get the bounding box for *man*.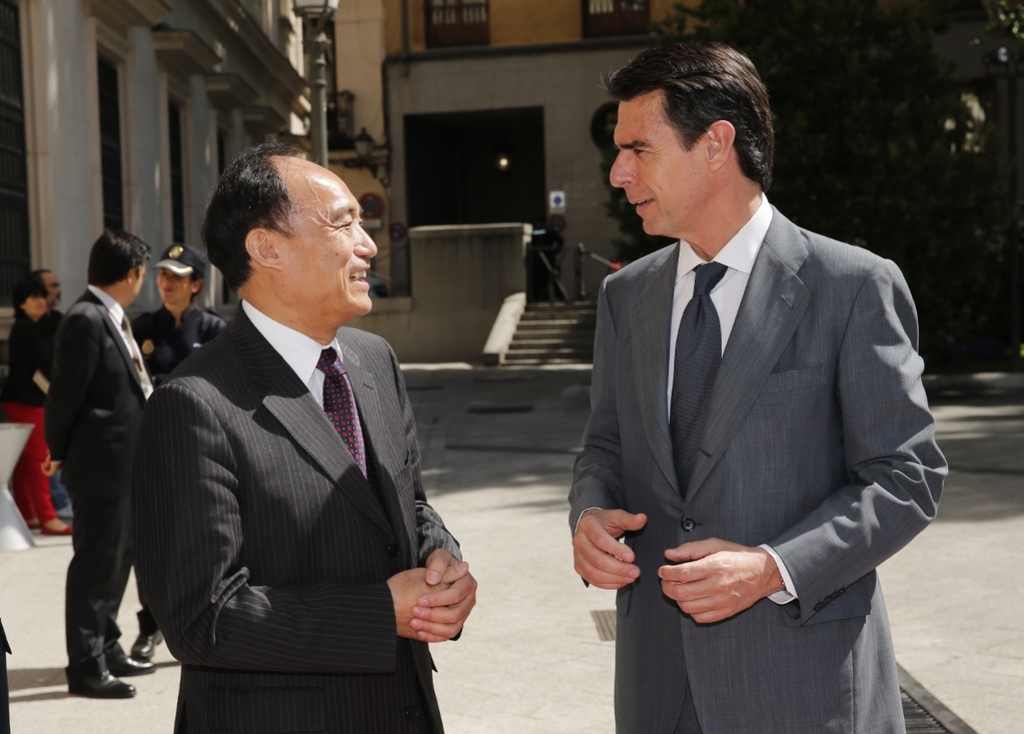
Rect(130, 131, 471, 719).
